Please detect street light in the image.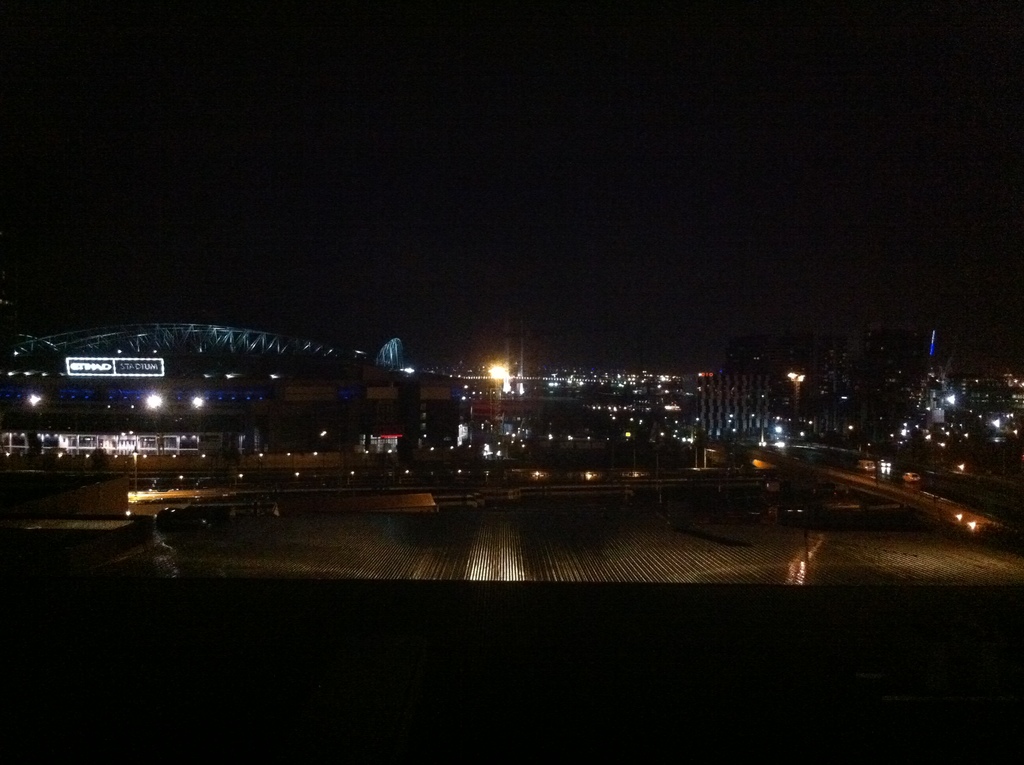
<box>189,391,207,459</box>.
